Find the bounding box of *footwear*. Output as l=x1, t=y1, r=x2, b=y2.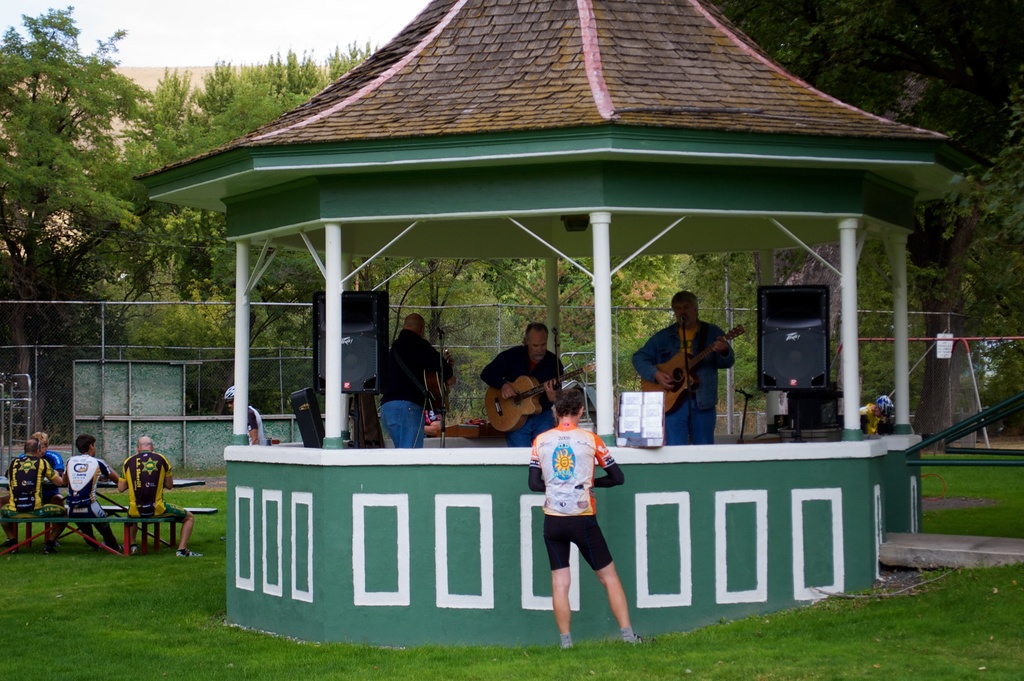
l=131, t=545, r=139, b=554.
